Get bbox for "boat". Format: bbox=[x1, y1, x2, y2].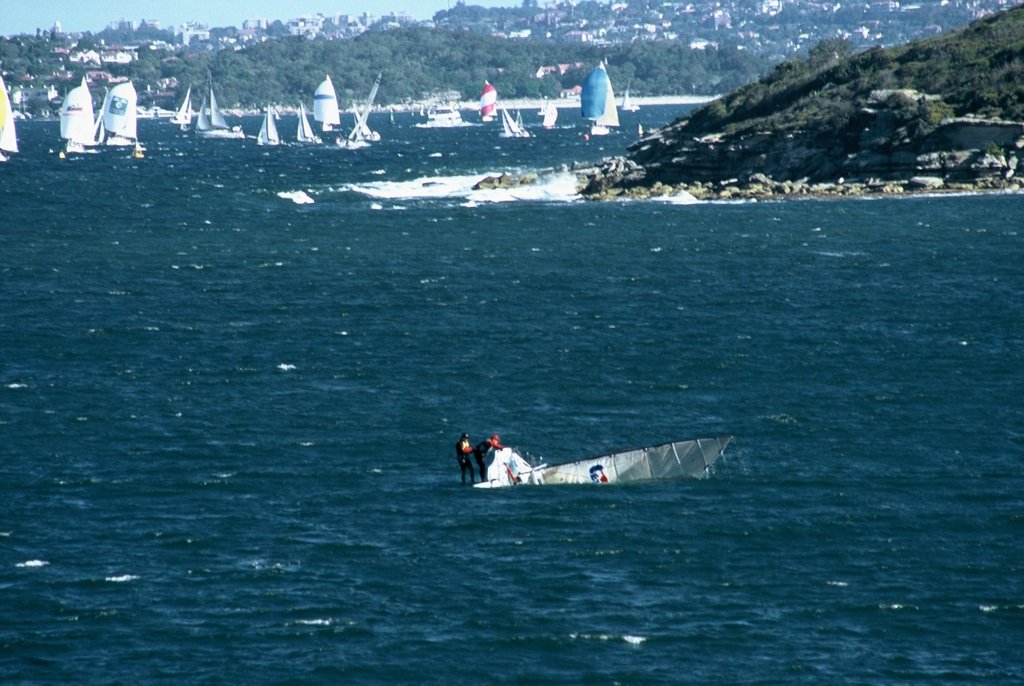
bbox=[617, 83, 643, 109].
